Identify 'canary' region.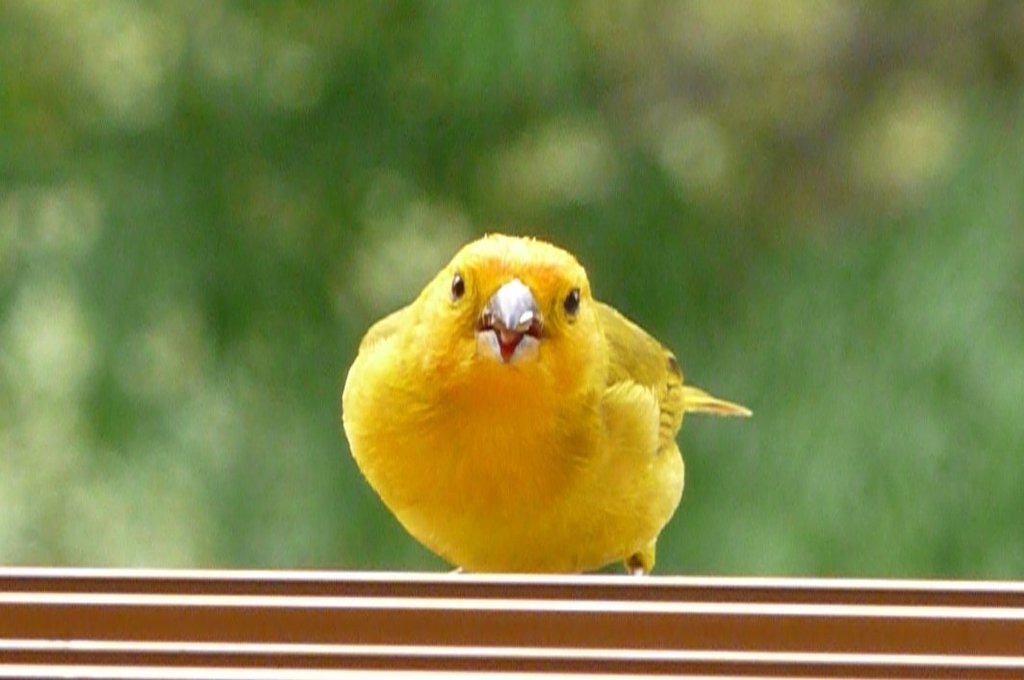
Region: {"left": 342, "top": 232, "right": 752, "bottom": 575}.
